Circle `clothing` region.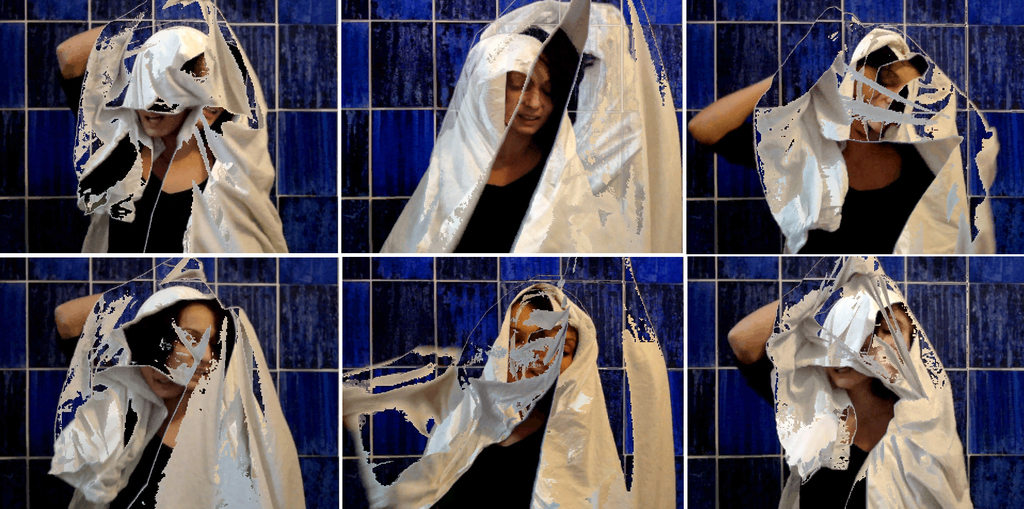
Region: [x1=63, y1=67, x2=211, y2=250].
